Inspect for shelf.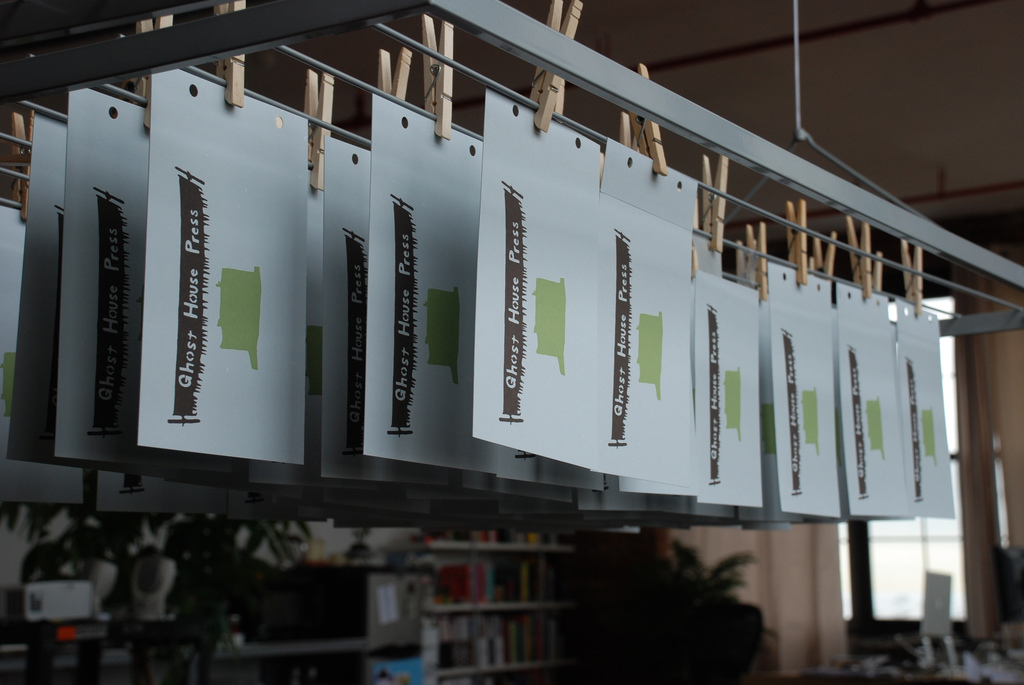
Inspection: 428 663 562 684.
